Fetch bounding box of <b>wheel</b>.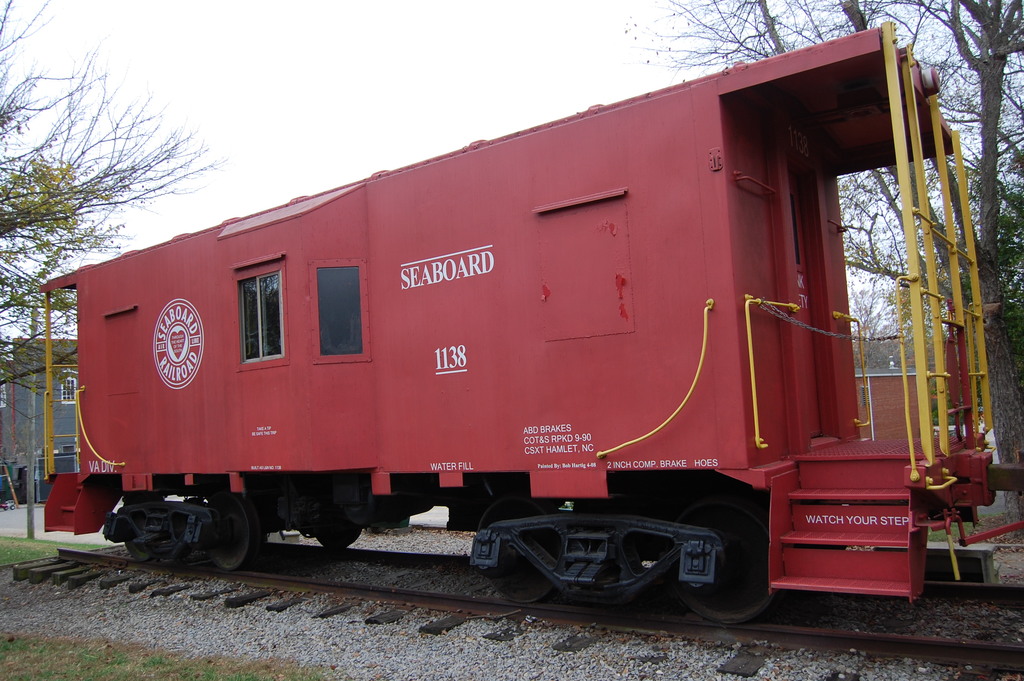
Bbox: bbox=[124, 505, 163, 564].
